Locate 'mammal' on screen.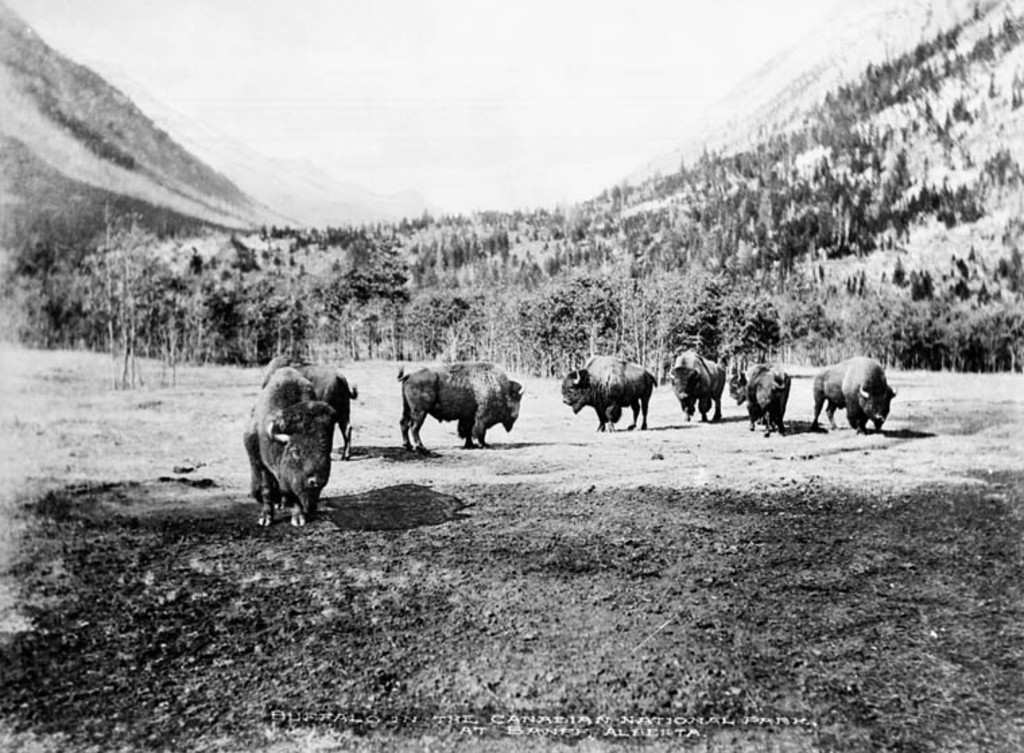
On screen at detection(562, 356, 662, 432).
